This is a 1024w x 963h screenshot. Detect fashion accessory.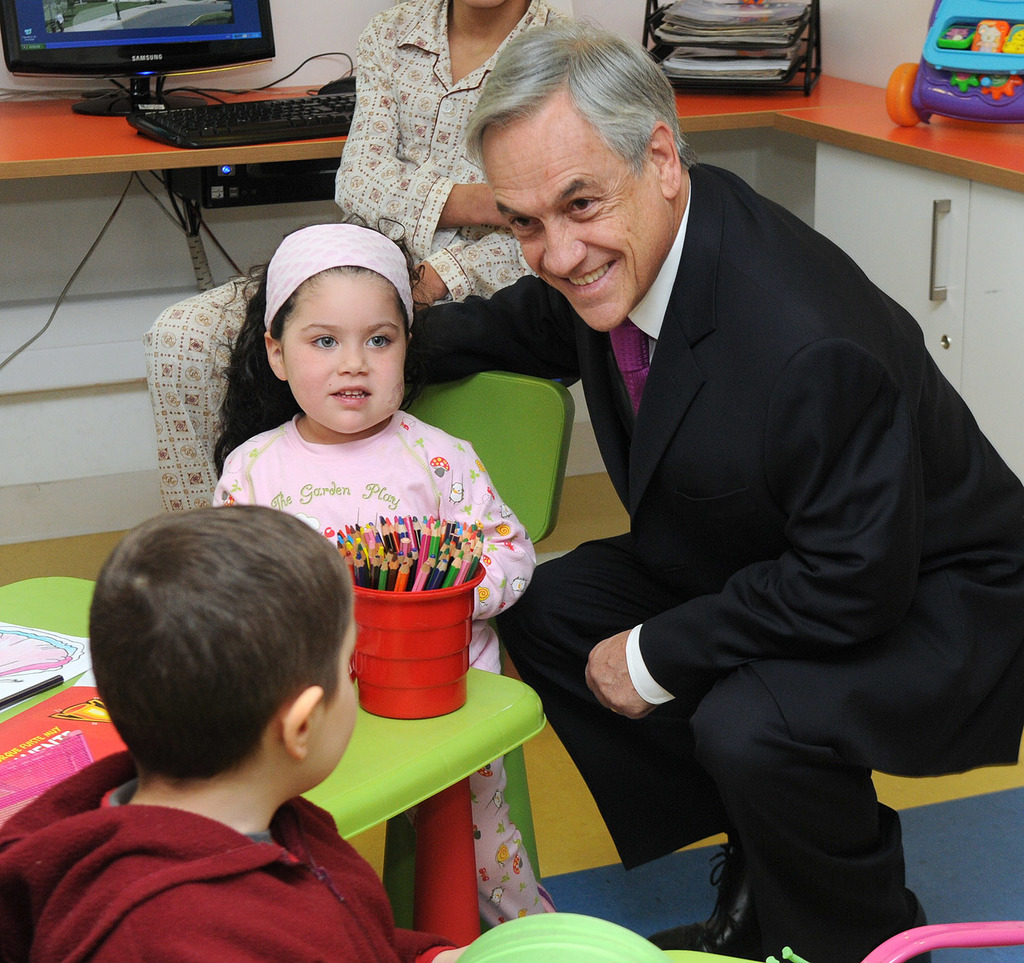
[640,802,934,962].
